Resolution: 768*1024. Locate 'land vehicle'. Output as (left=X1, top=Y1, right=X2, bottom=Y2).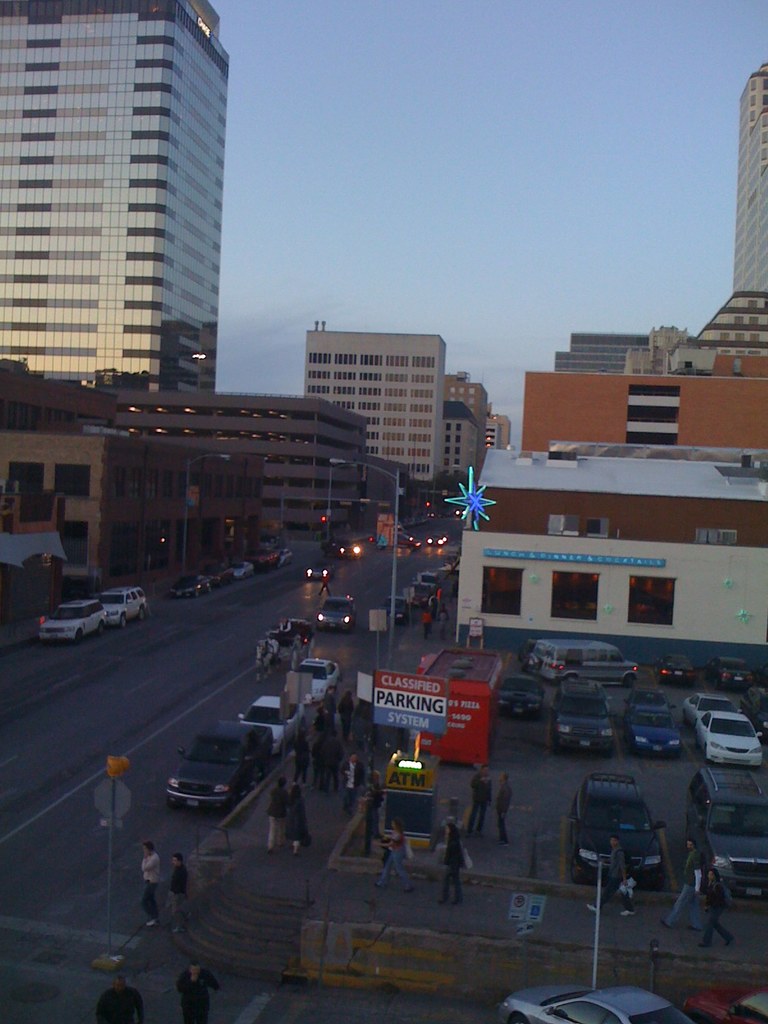
(left=681, top=686, right=732, bottom=723).
